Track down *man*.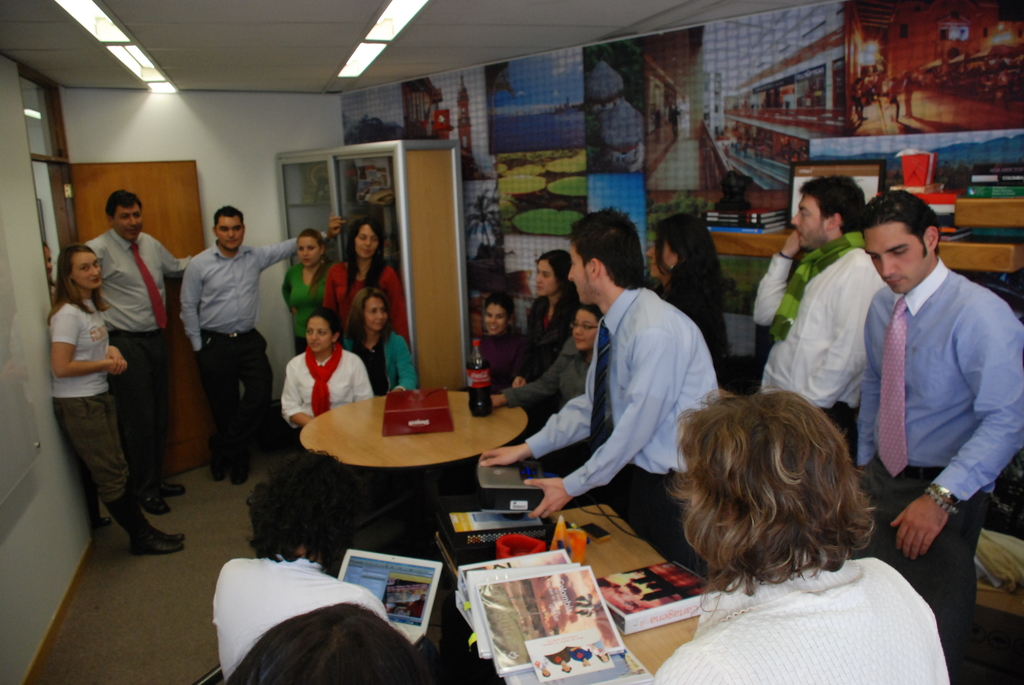
Tracked to 174/208/341/486.
